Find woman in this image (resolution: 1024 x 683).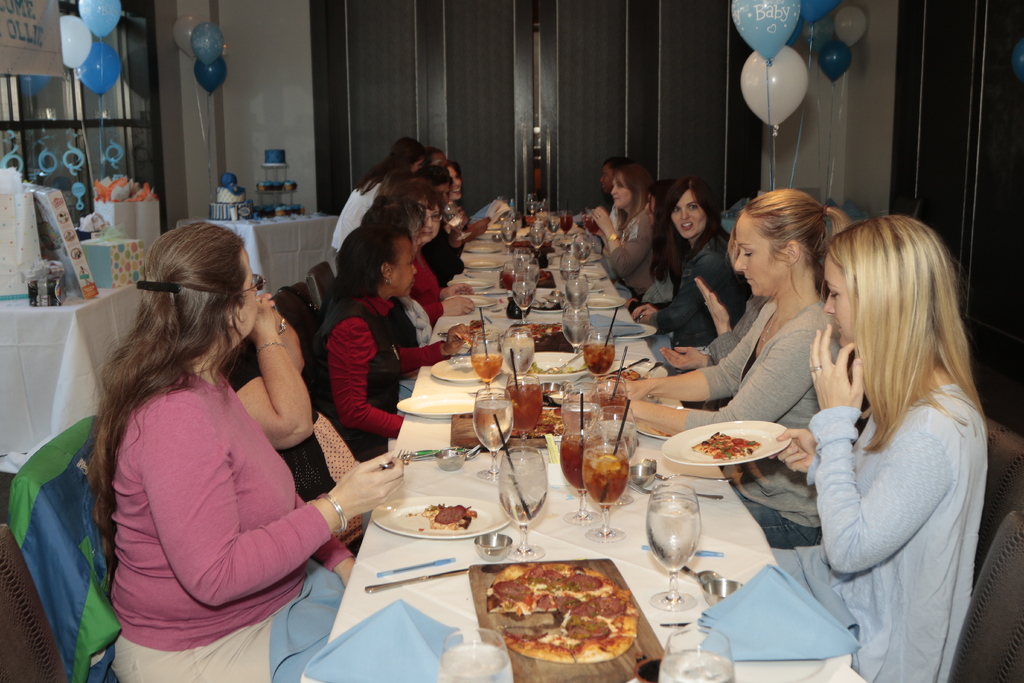
(609, 187, 859, 550).
